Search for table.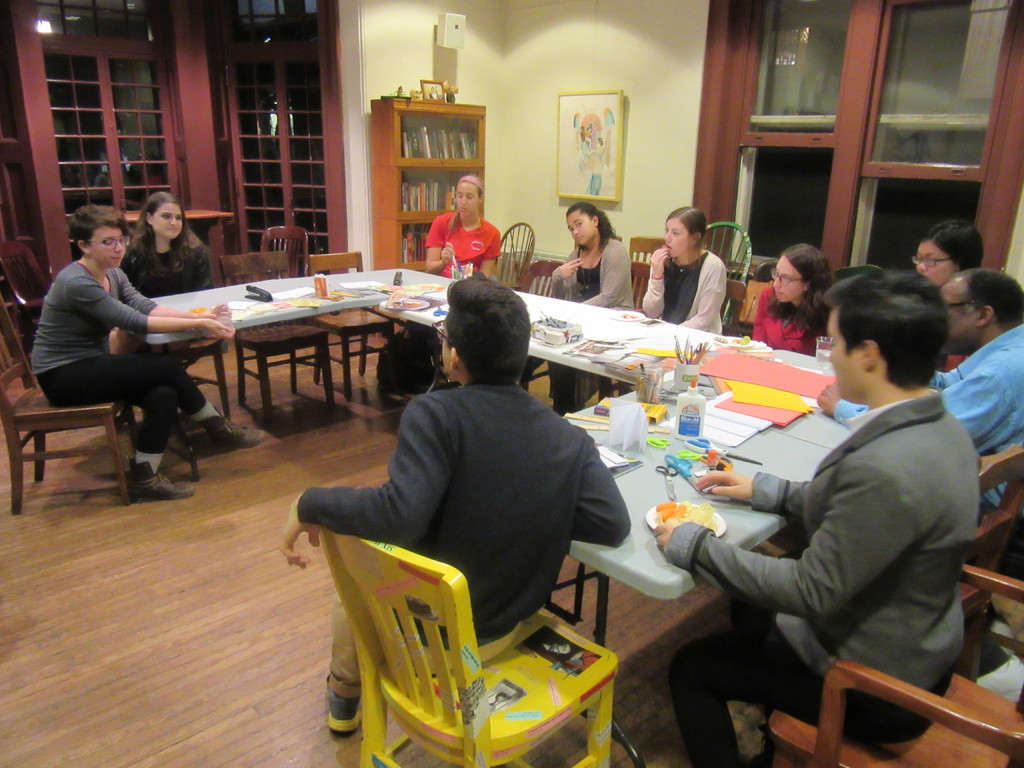
Found at crop(111, 266, 833, 767).
